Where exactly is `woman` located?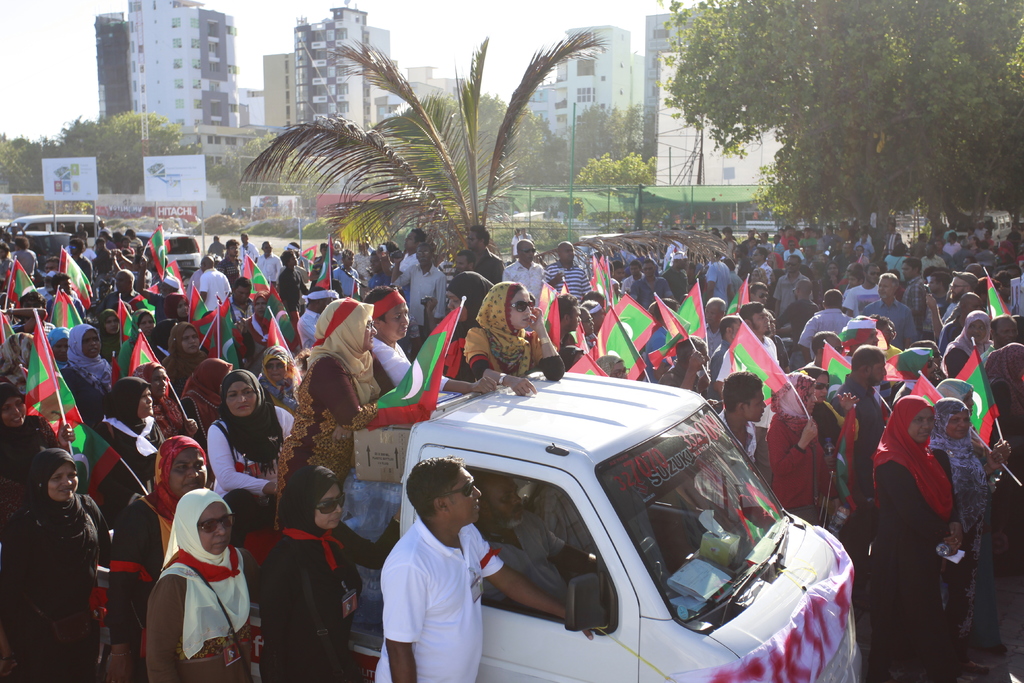
Its bounding box is bbox=(149, 288, 192, 363).
